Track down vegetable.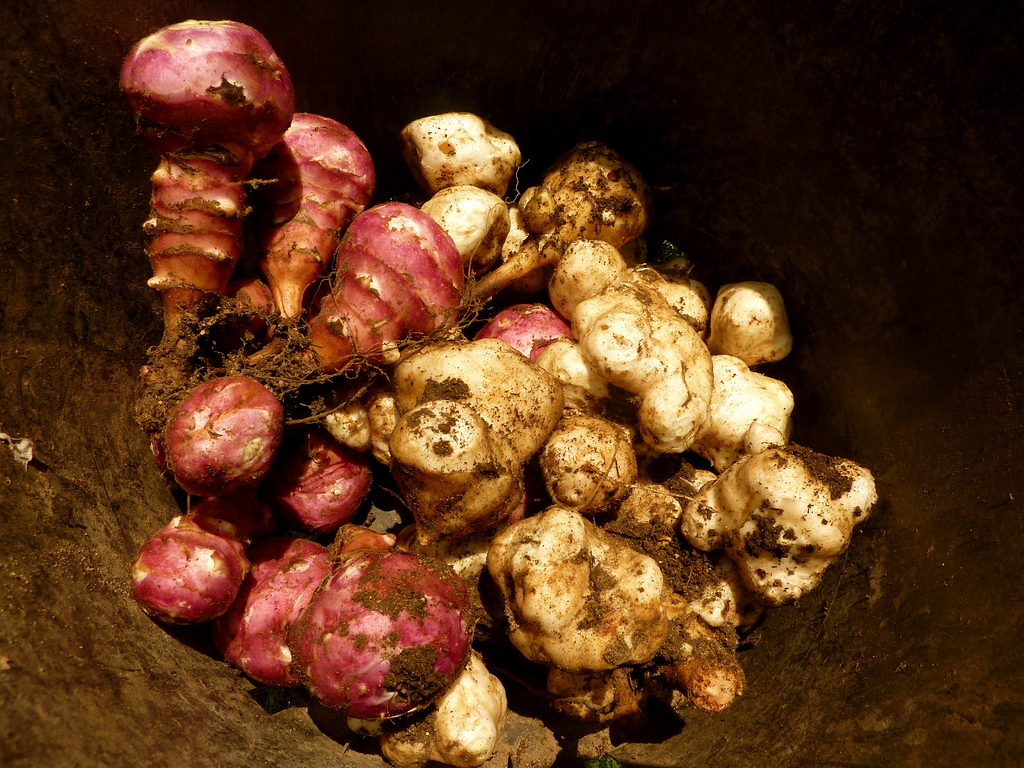
Tracked to left=269, top=506, right=392, bottom=704.
